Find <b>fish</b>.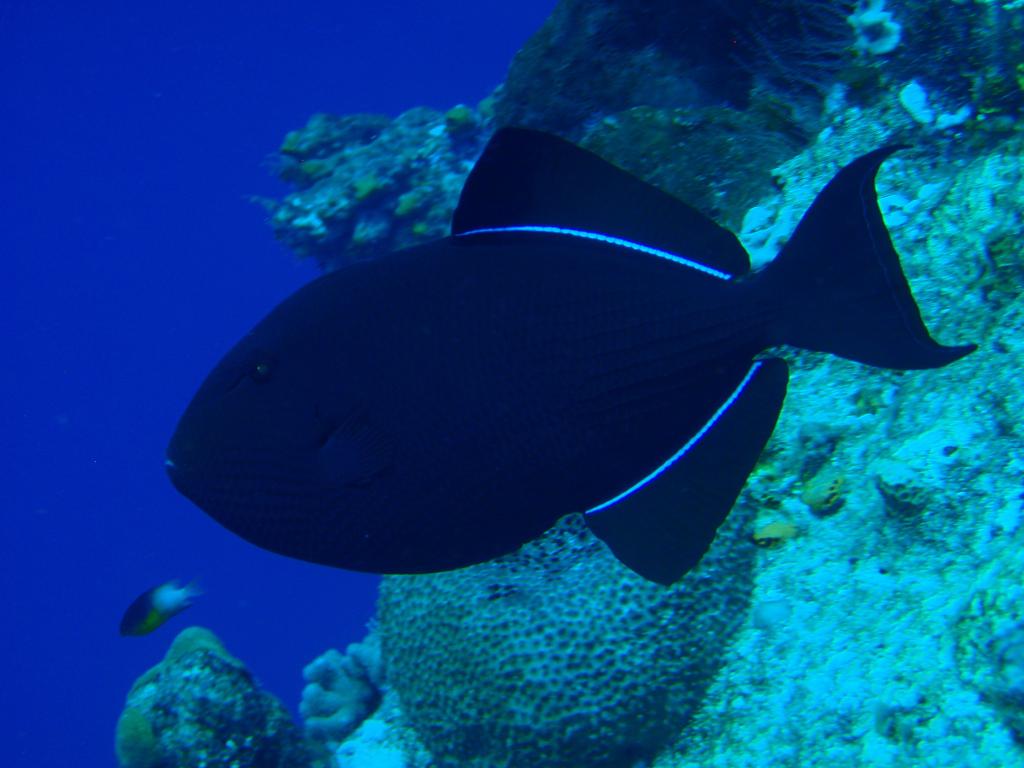
(123, 127, 973, 633).
